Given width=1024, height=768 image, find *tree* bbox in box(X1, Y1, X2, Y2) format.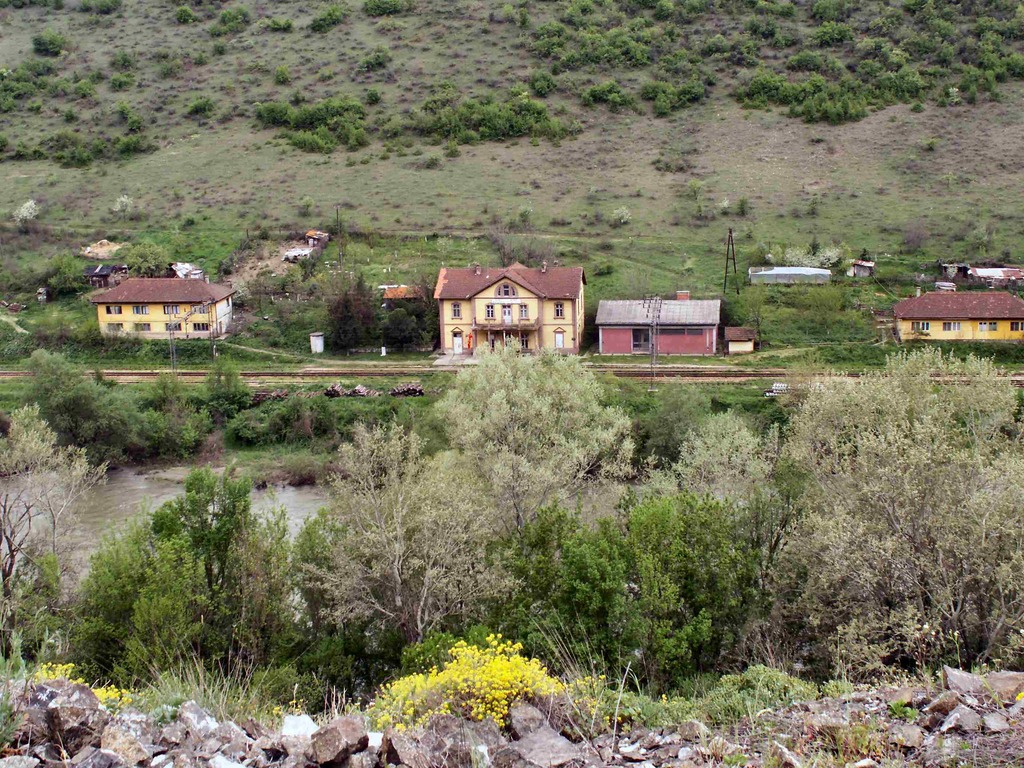
box(28, 24, 70, 56).
